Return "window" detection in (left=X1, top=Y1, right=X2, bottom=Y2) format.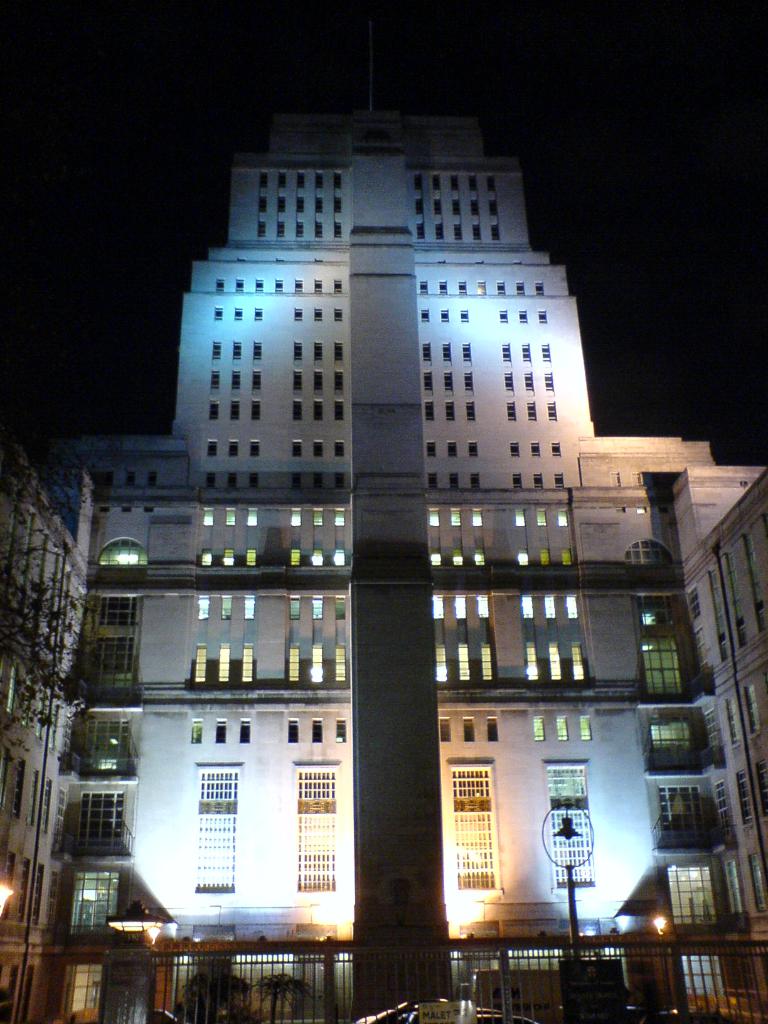
(left=291, top=594, right=302, bottom=622).
